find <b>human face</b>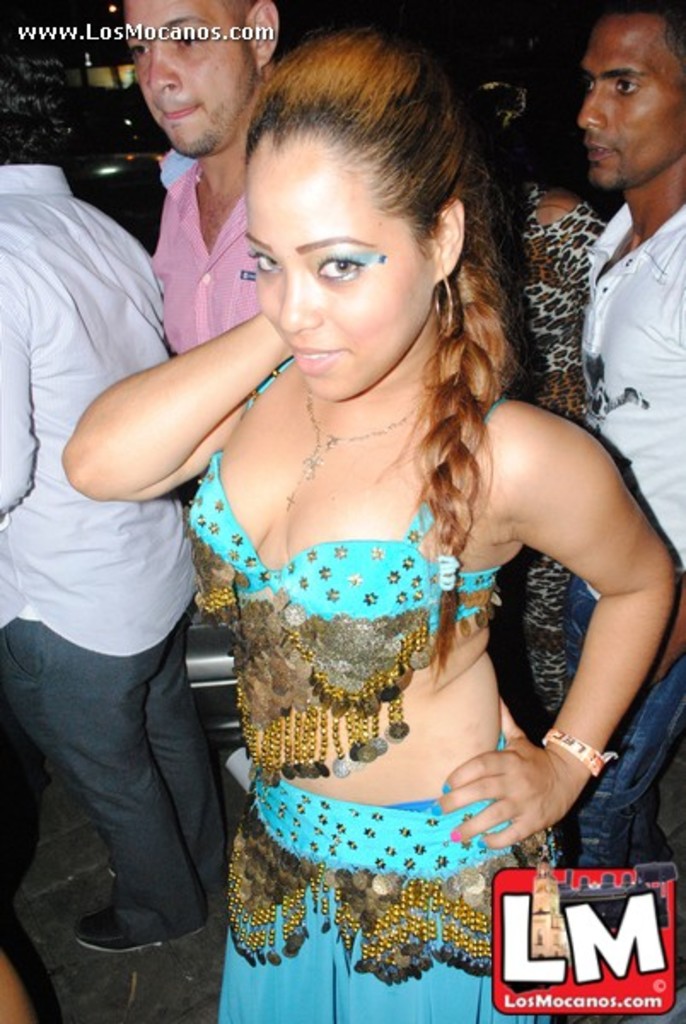
crop(241, 116, 447, 391)
